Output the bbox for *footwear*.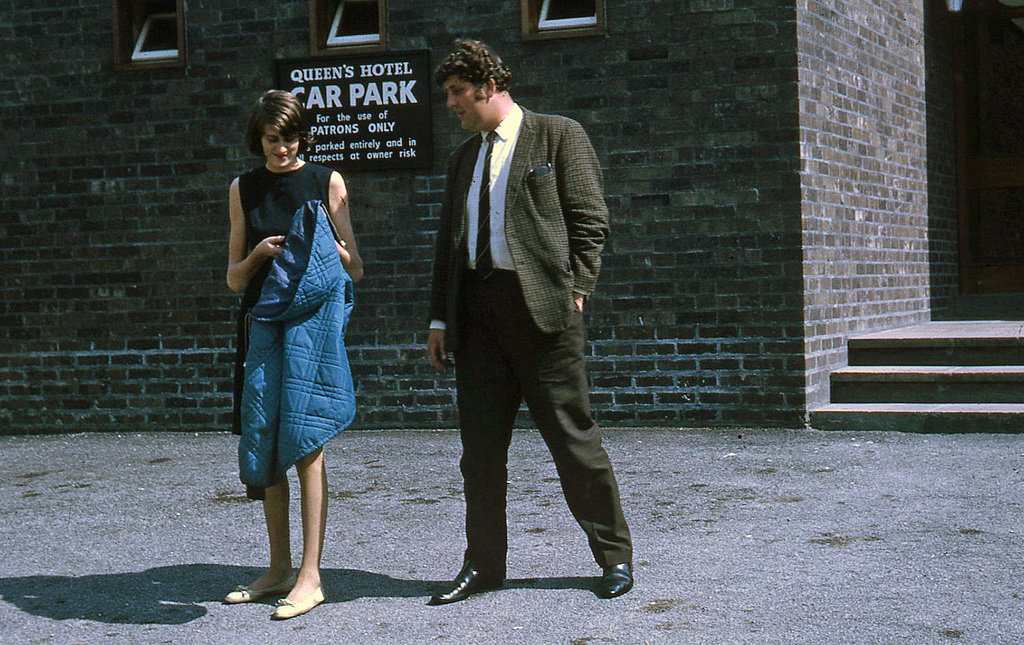
x1=425 y1=559 x2=507 y2=600.
